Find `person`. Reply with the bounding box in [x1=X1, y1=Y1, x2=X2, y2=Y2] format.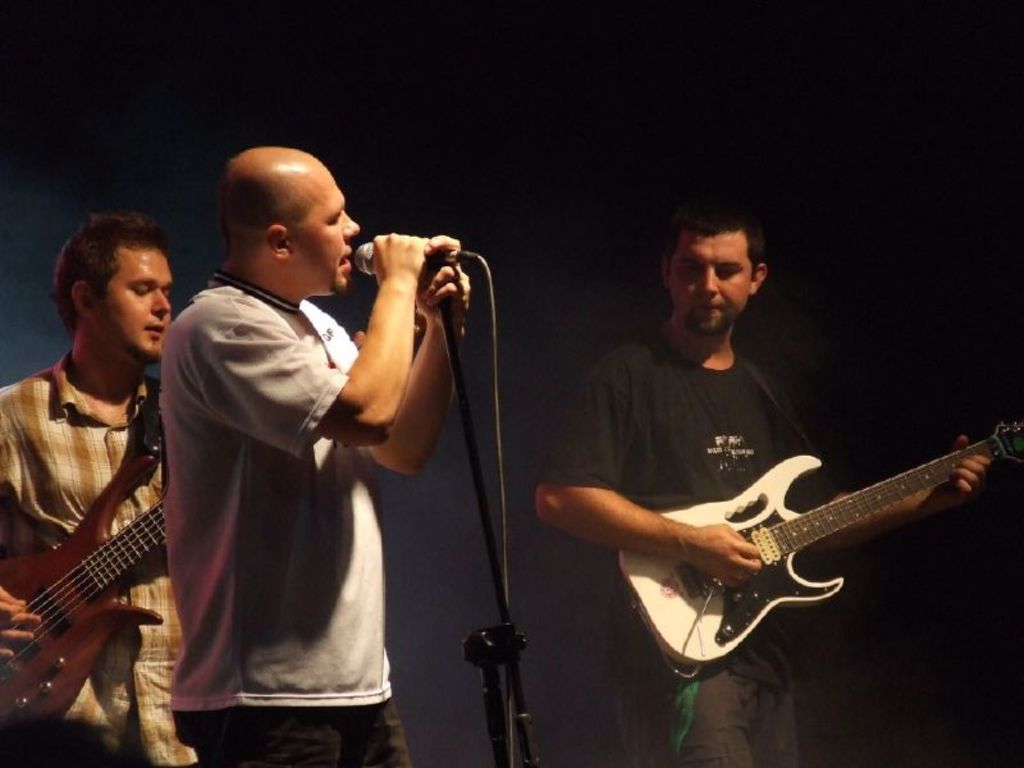
[x1=521, y1=180, x2=991, y2=763].
